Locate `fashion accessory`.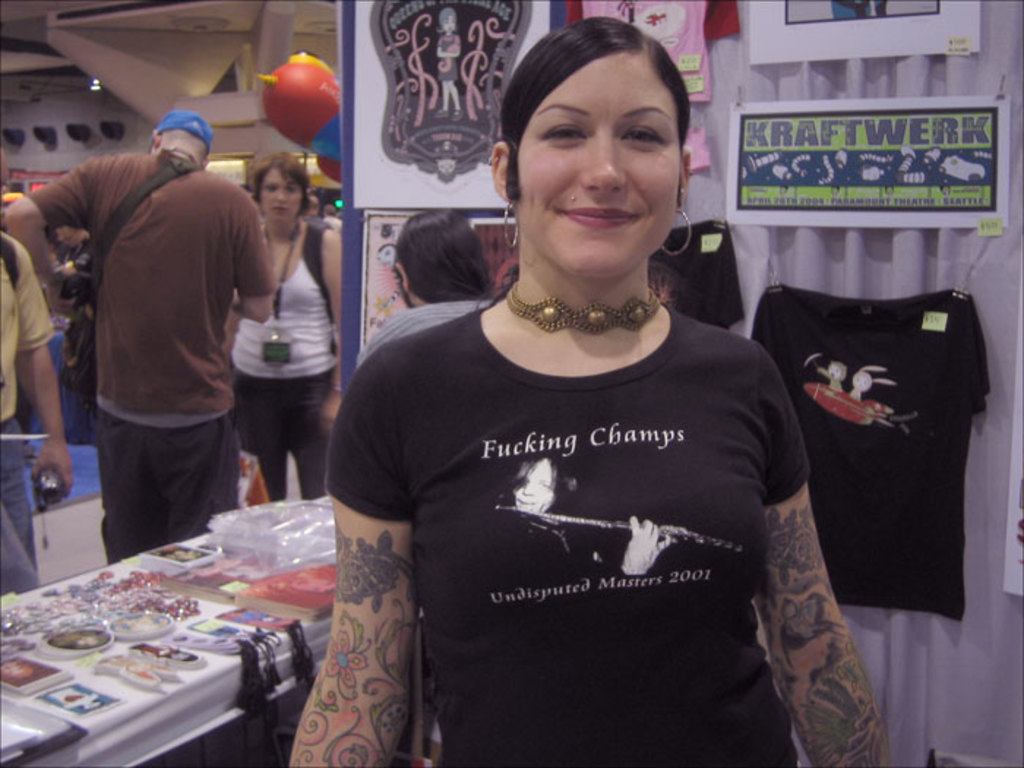
Bounding box: (x1=500, y1=278, x2=664, y2=338).
